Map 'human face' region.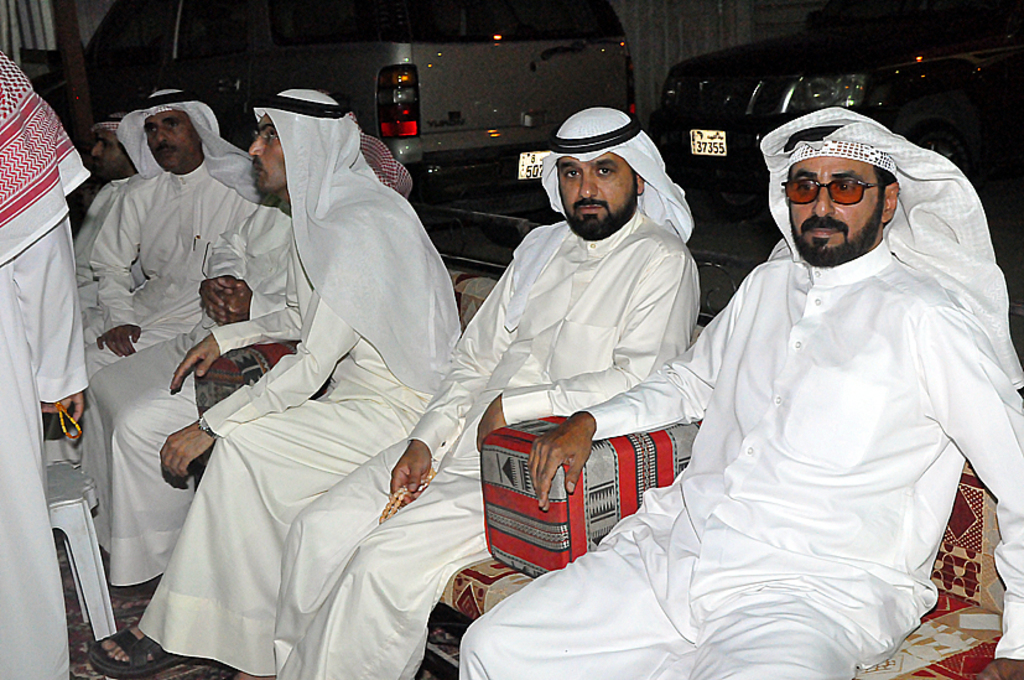
Mapped to [790,154,875,253].
